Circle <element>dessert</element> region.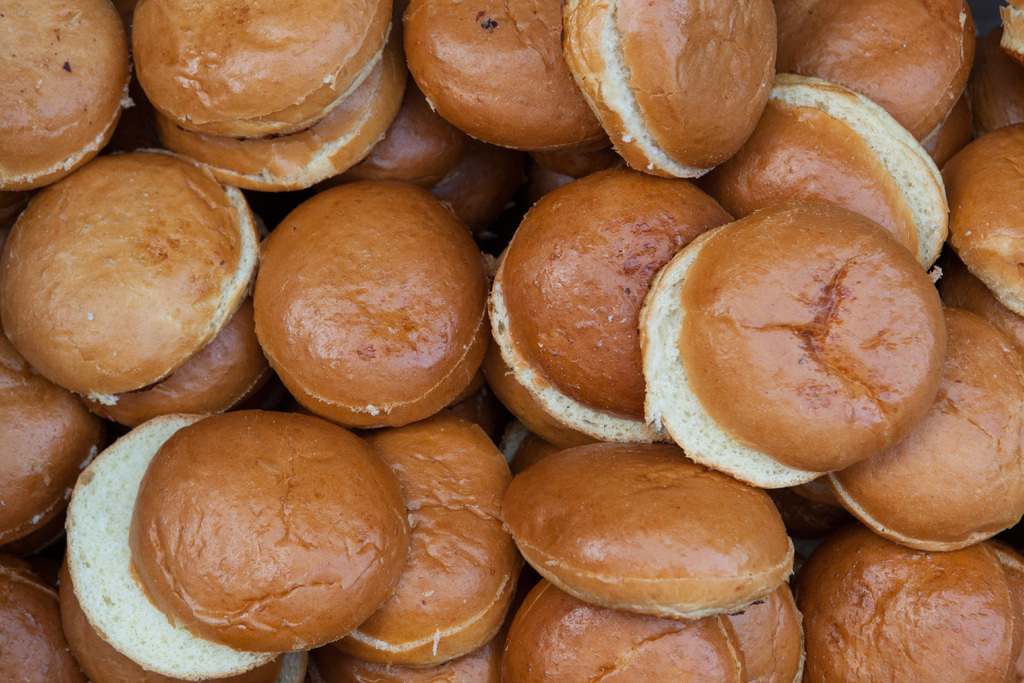
Region: (65,415,289,679).
